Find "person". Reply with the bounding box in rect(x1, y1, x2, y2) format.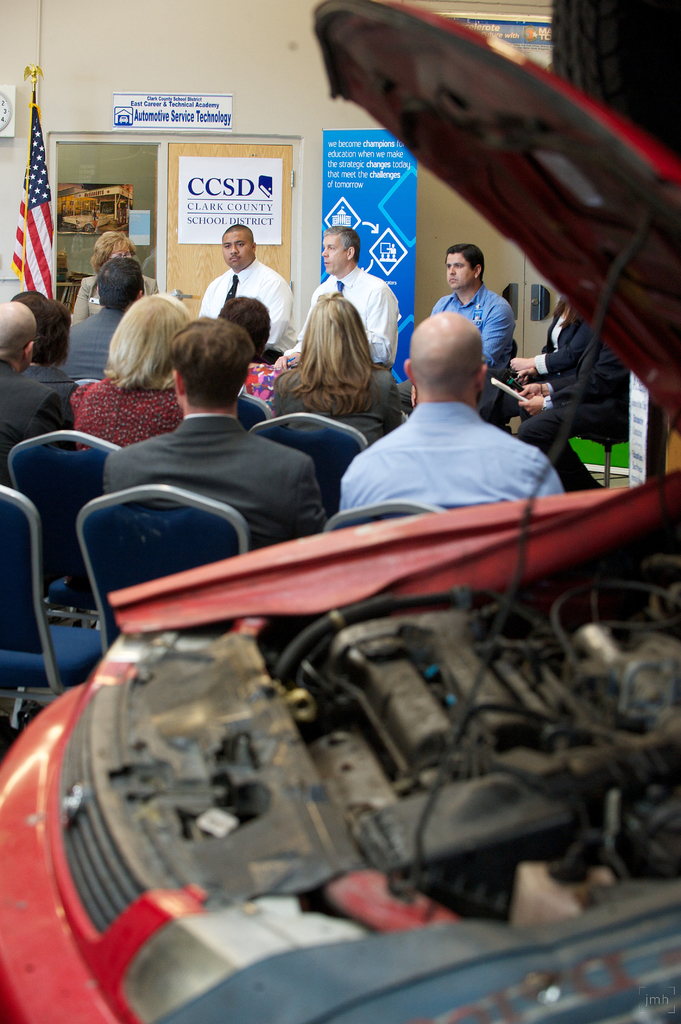
rect(0, 301, 72, 483).
